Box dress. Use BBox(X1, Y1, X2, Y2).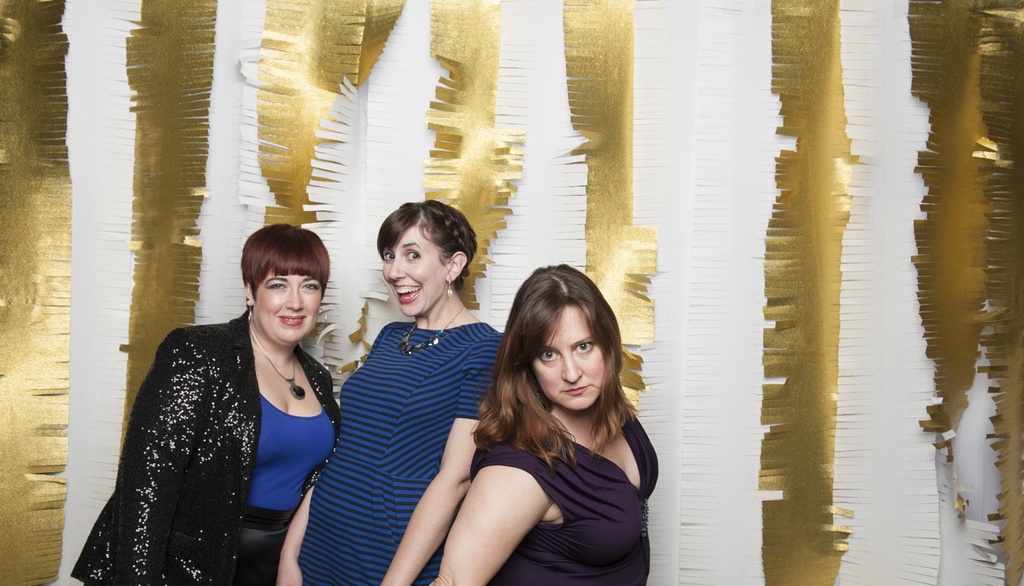
BBox(467, 378, 659, 585).
